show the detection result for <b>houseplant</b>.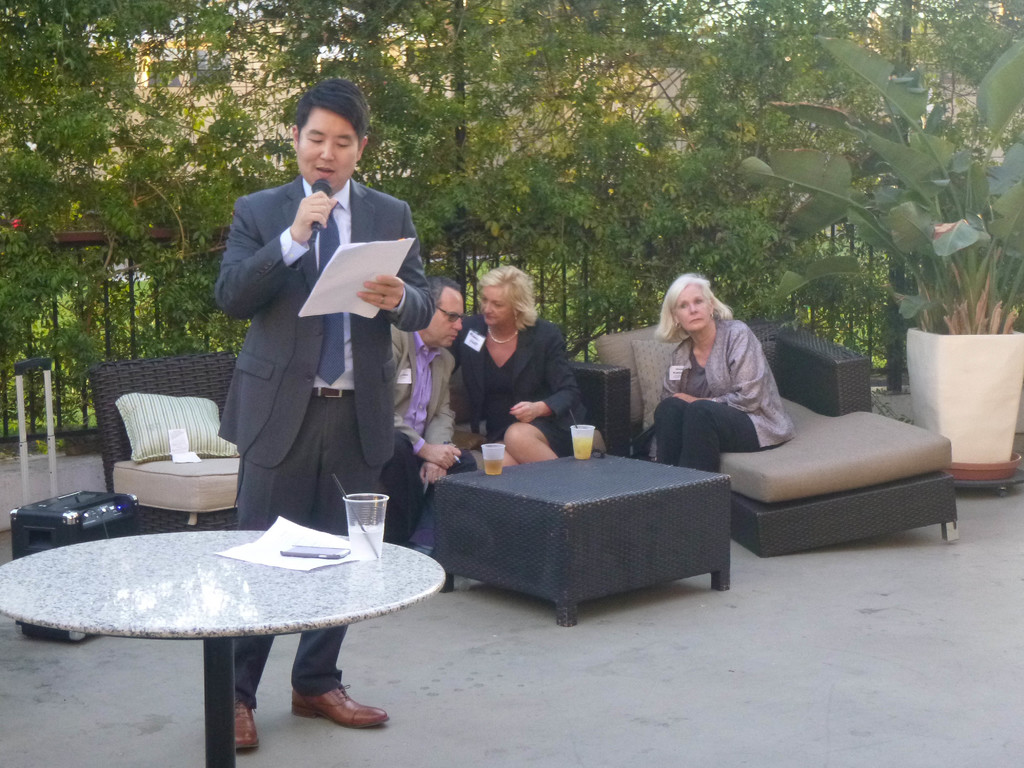
{"left": 726, "top": 32, "right": 1023, "bottom": 482}.
